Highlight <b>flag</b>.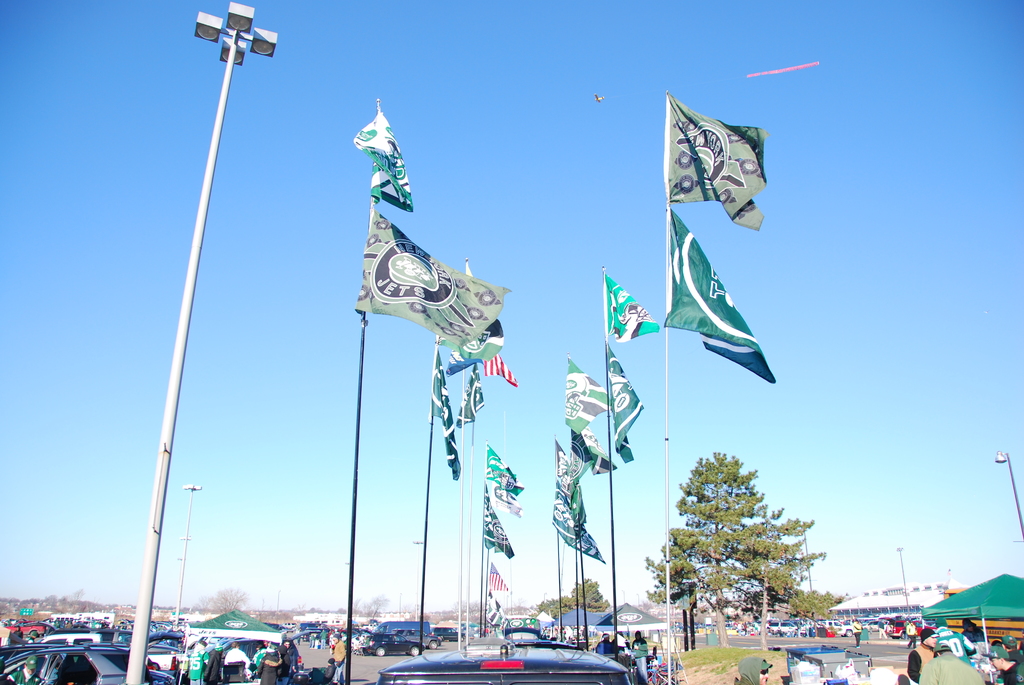
Highlighted region: bbox=[556, 446, 593, 524].
